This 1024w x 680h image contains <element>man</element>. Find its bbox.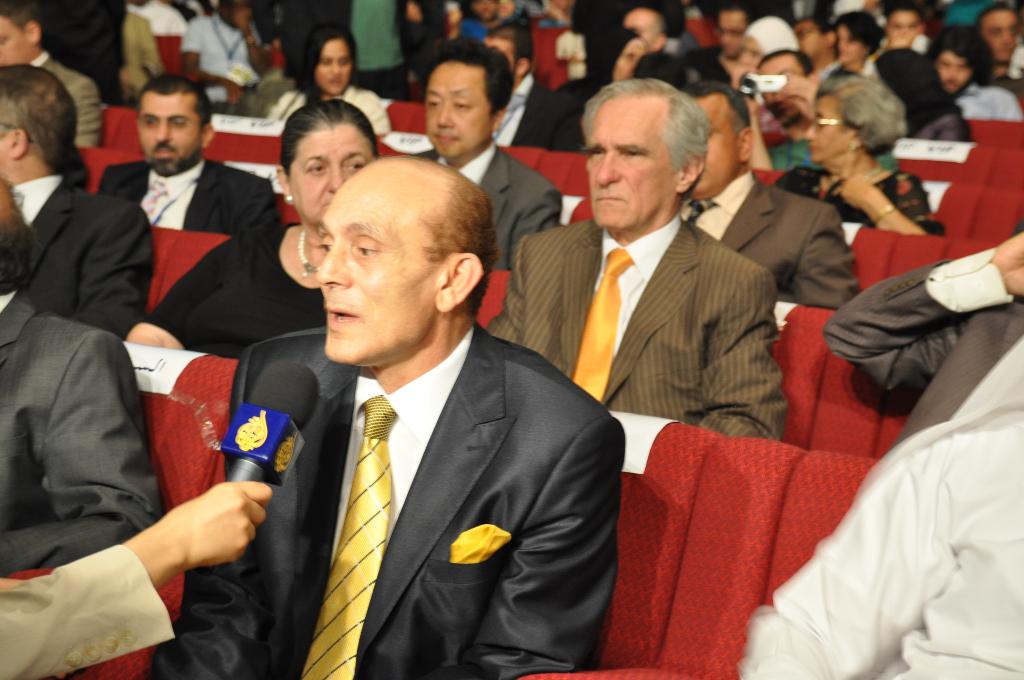
<box>0,61,156,340</box>.
